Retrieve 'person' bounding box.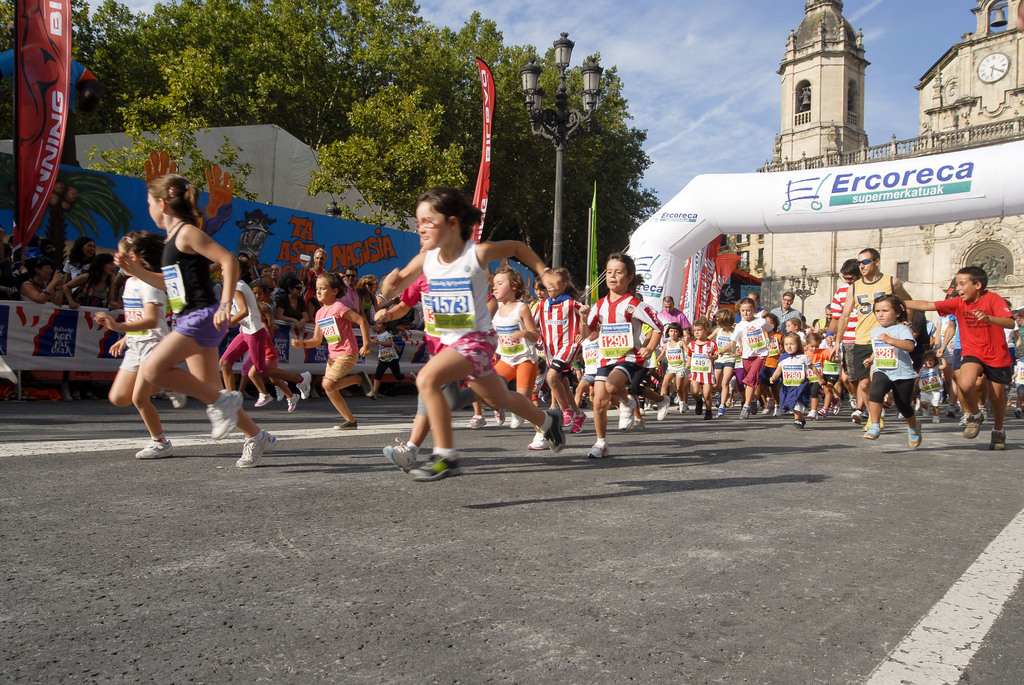
Bounding box: [left=688, top=317, right=719, bottom=415].
